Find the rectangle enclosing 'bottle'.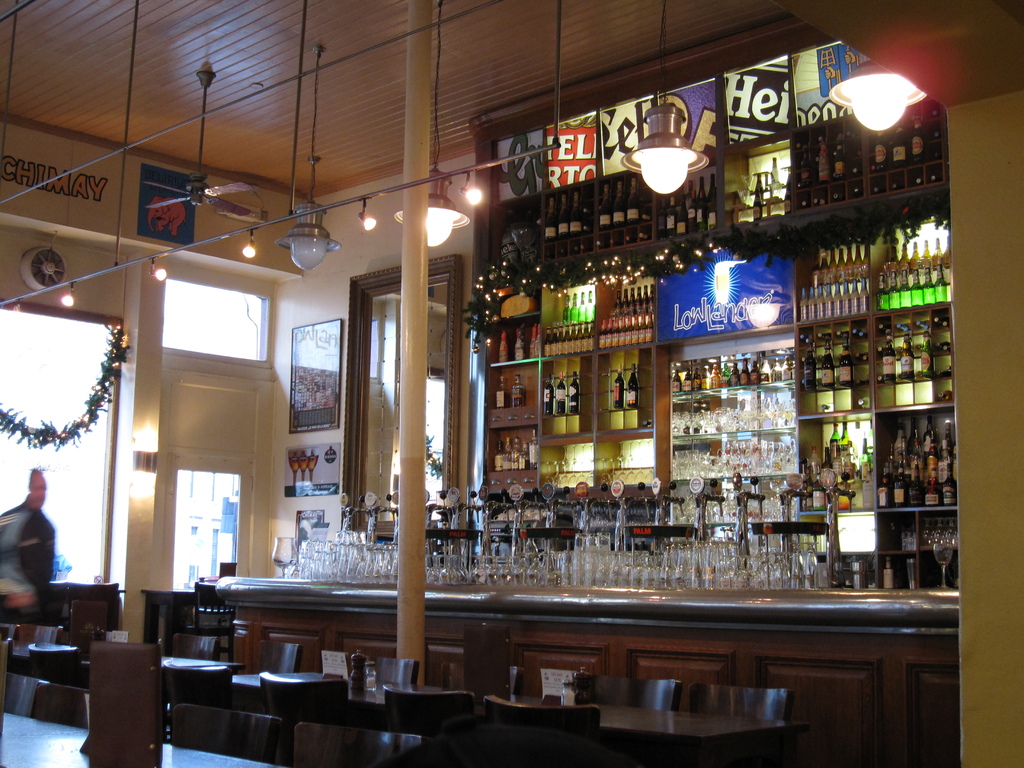
locate(599, 312, 654, 351).
